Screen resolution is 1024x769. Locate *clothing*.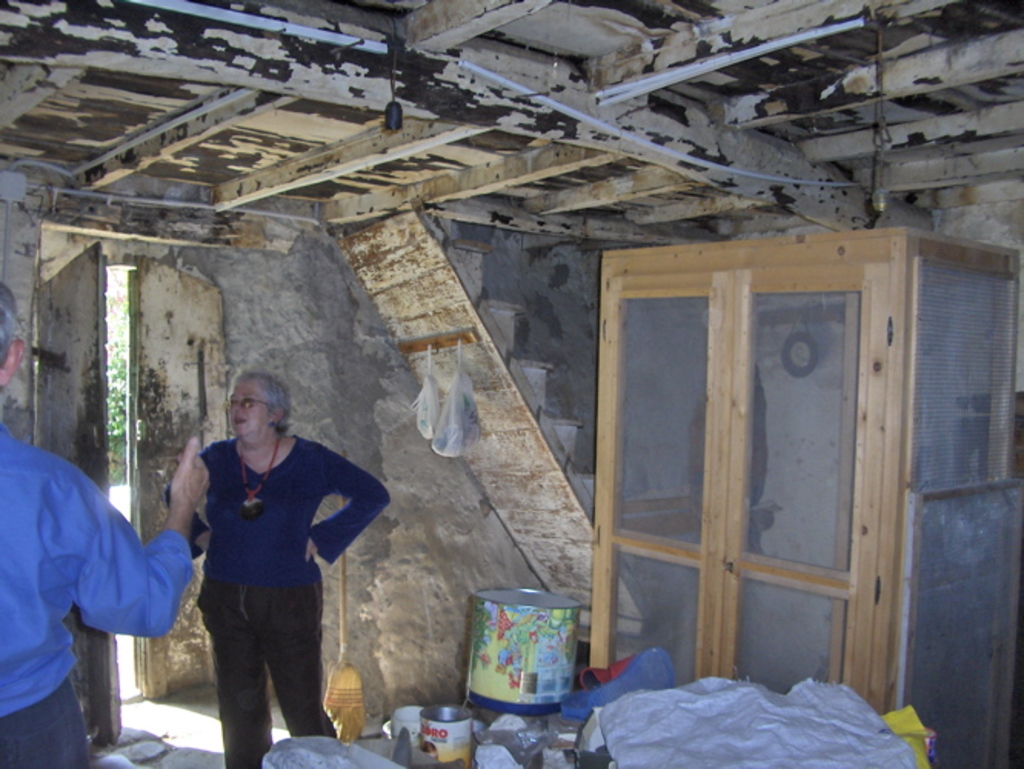
[left=175, top=395, right=363, bottom=737].
